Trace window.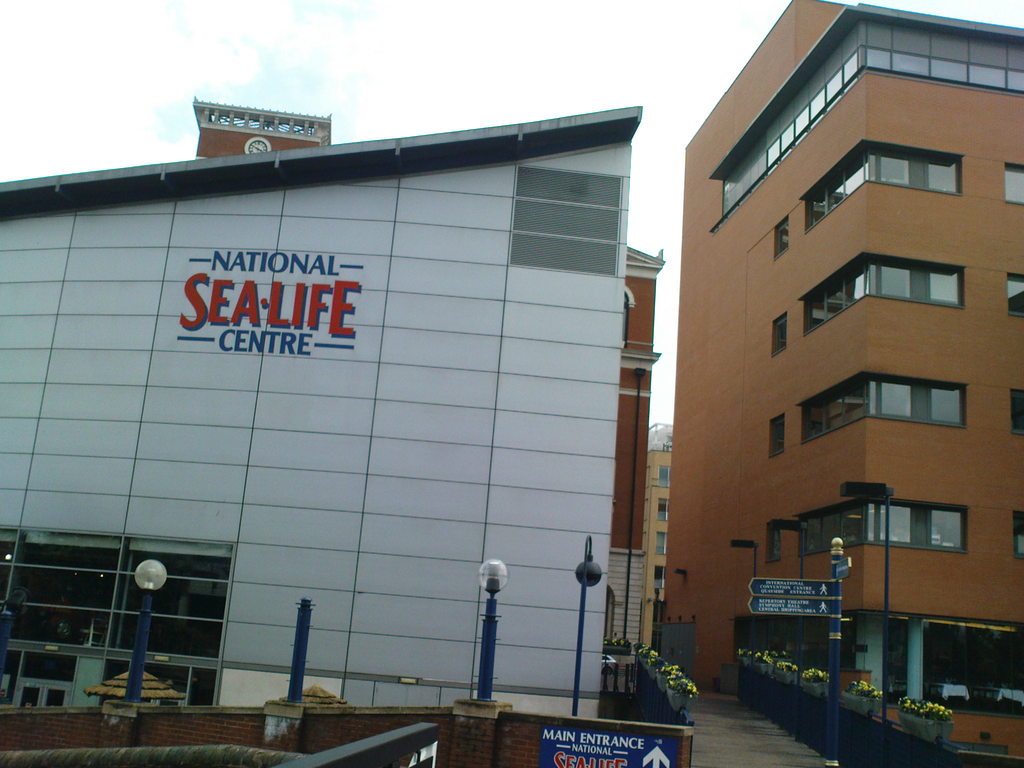
Traced to [867,152,952,191].
